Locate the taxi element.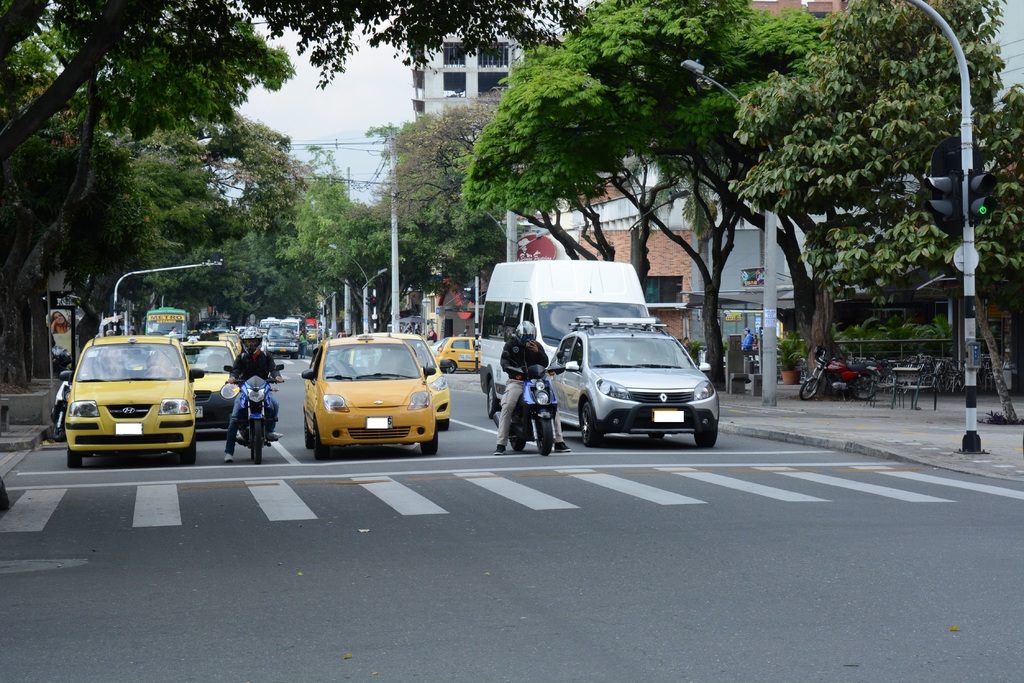
Element bbox: BBox(262, 325, 303, 361).
